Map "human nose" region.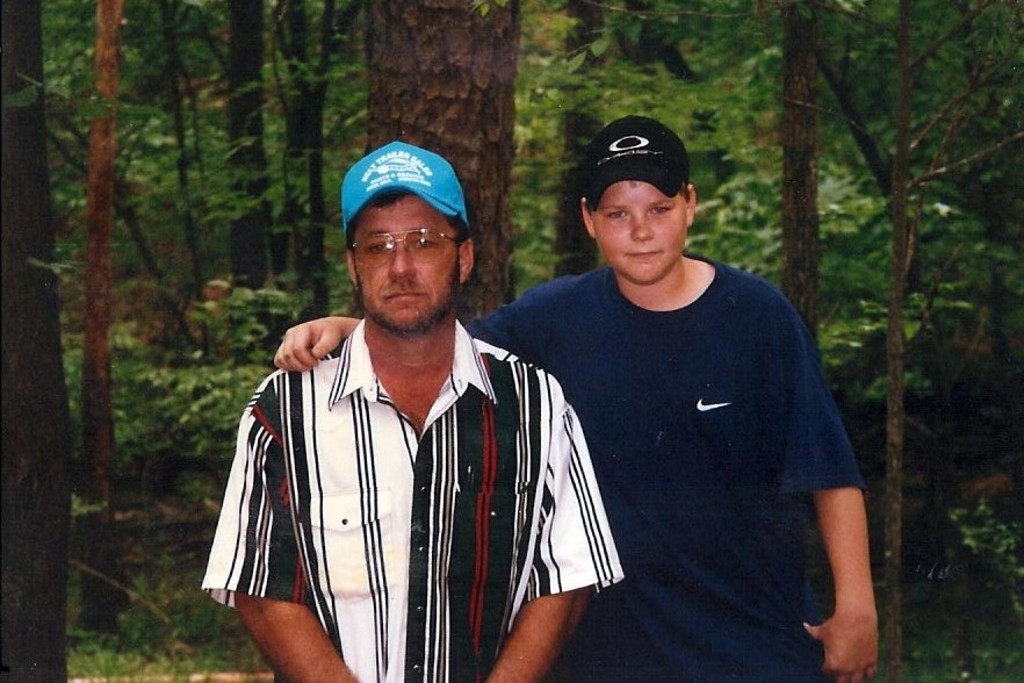
Mapped to <region>385, 245, 417, 280</region>.
